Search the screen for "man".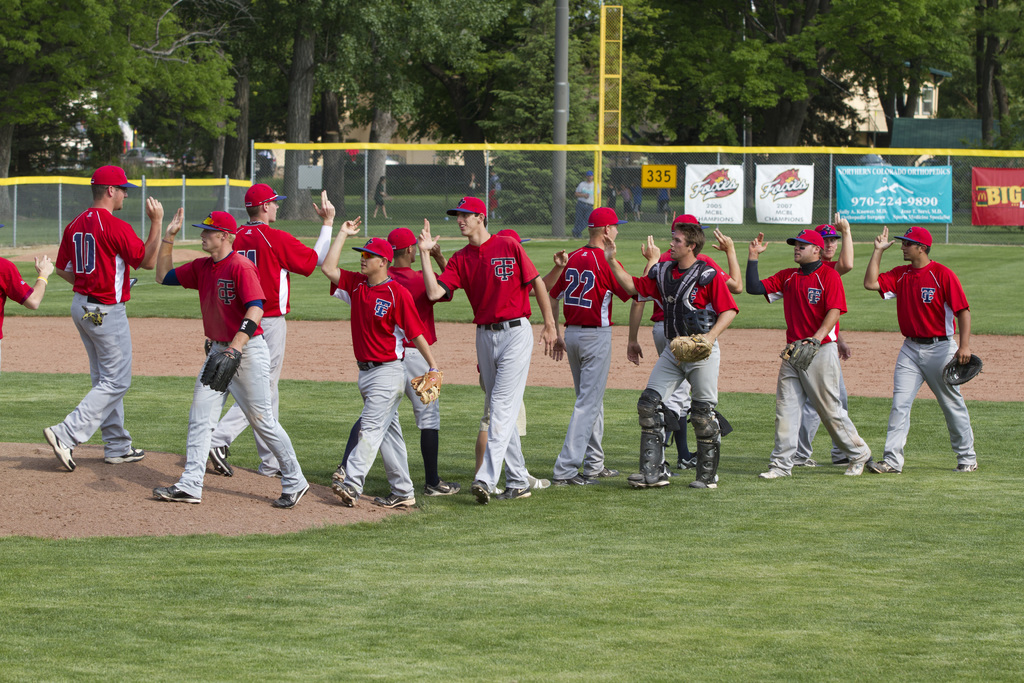
Found at select_region(865, 223, 979, 475).
